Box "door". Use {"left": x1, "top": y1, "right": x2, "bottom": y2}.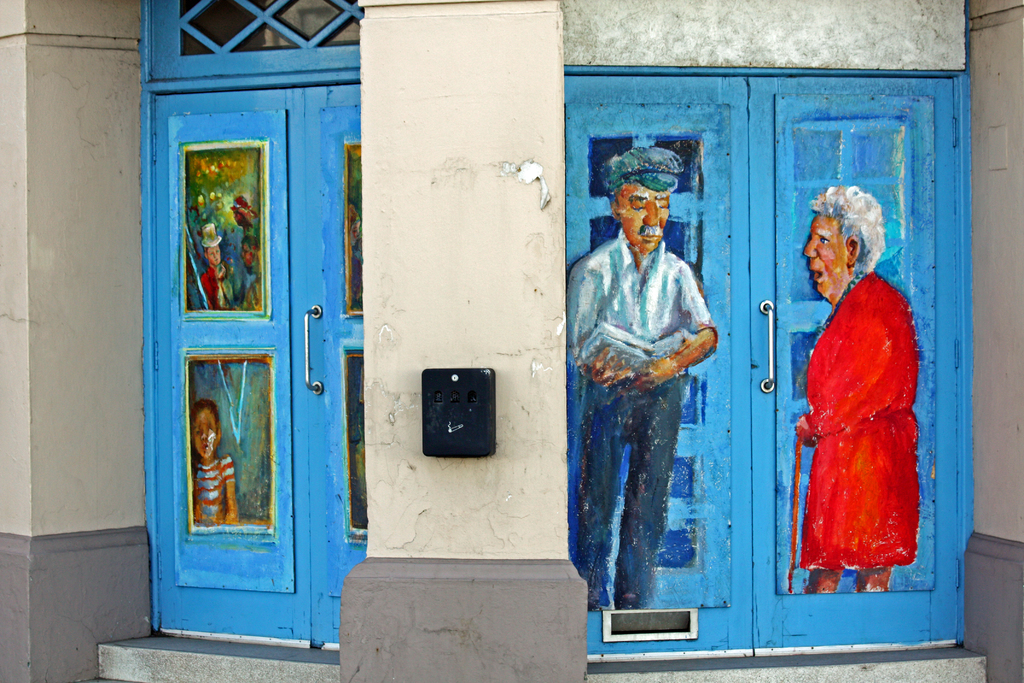
{"left": 152, "top": 73, "right": 362, "bottom": 647}.
